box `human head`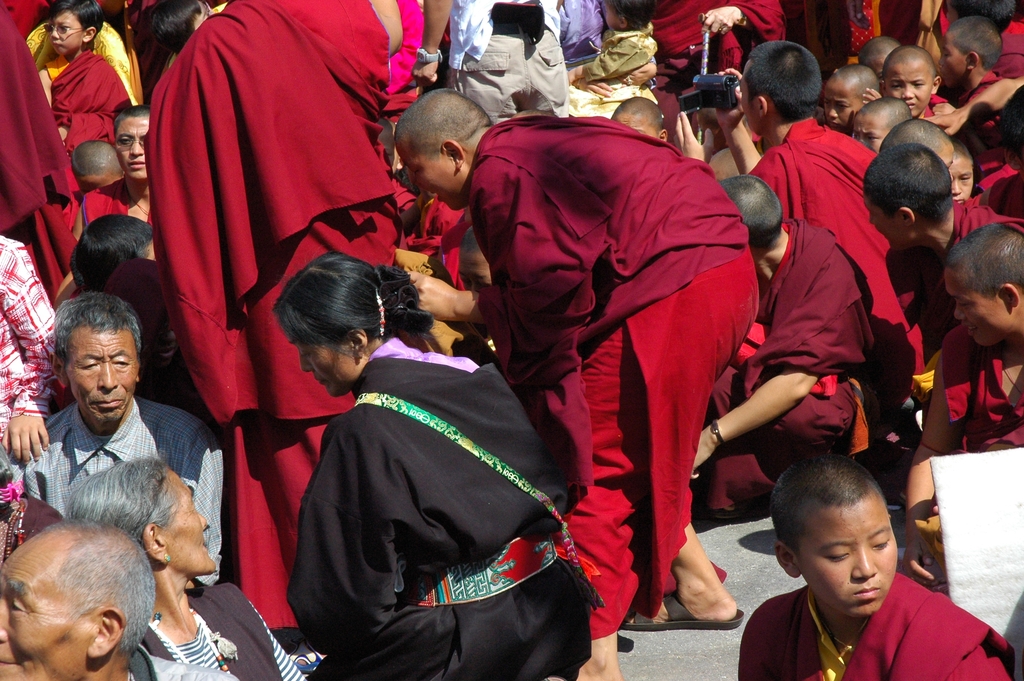
<box>609,98,666,149</box>
